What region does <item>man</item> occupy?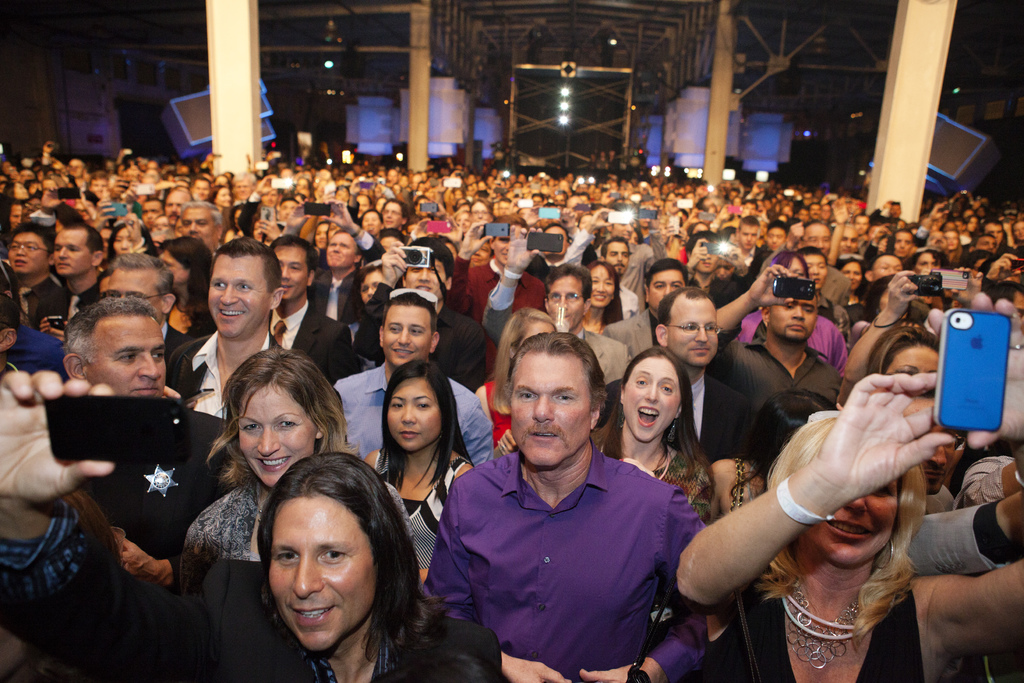
[x1=598, y1=238, x2=646, y2=305].
